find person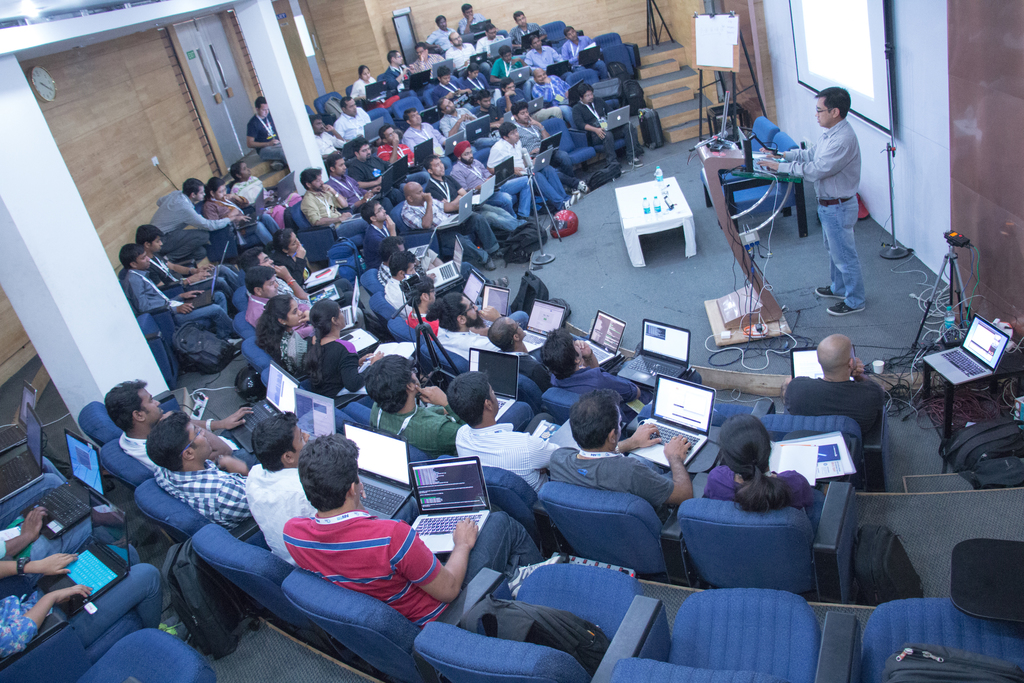
441 13 477 74
